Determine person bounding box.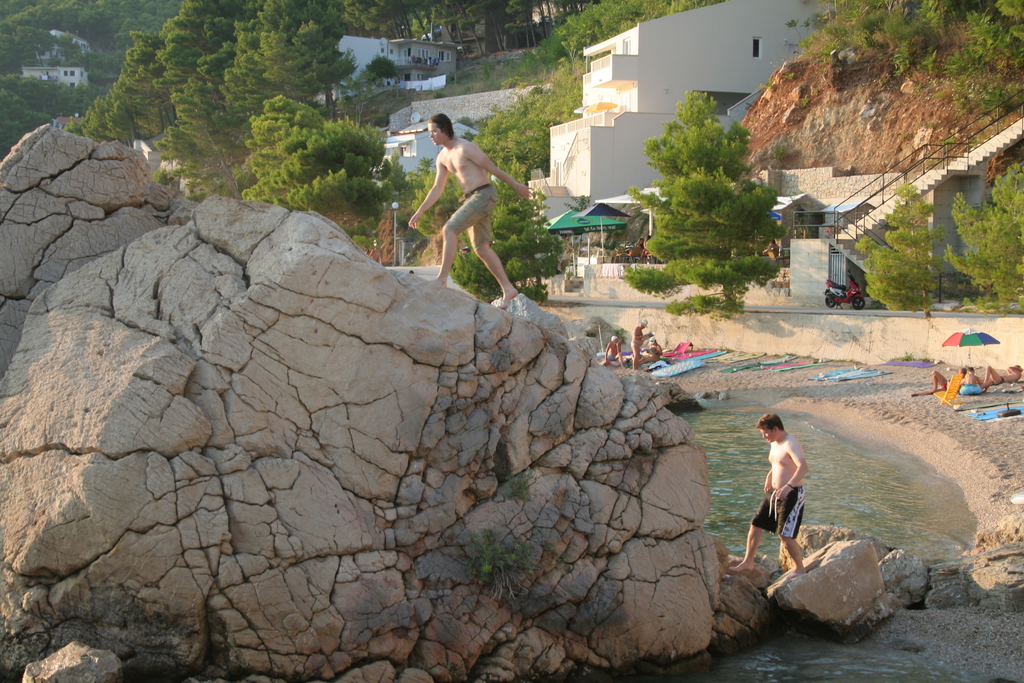
Determined: (911,368,967,397).
